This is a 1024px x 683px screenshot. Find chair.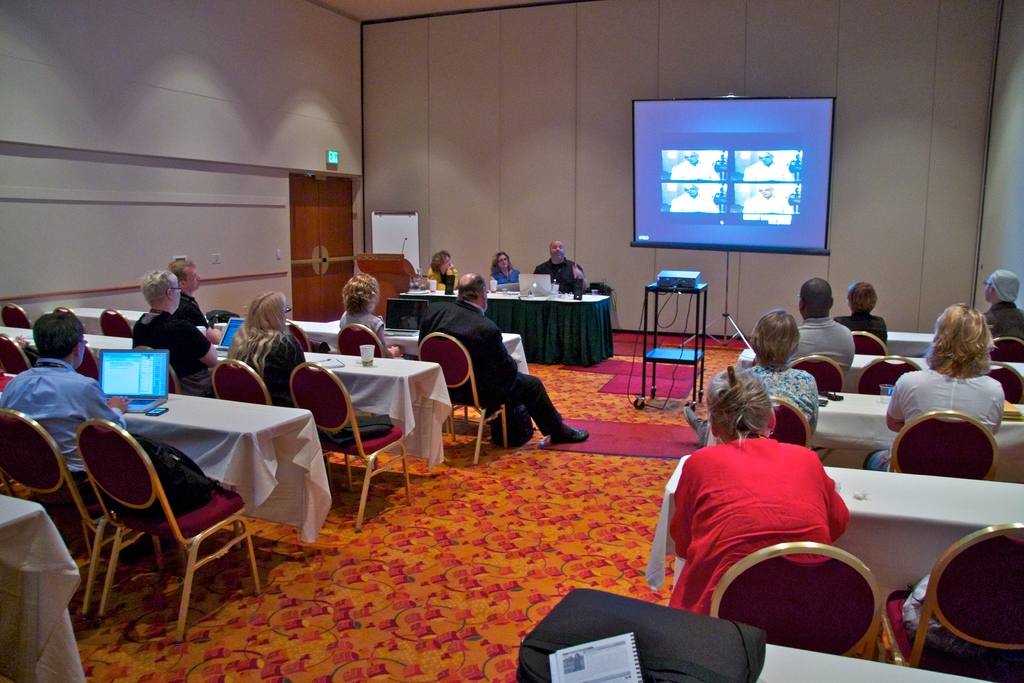
Bounding box: 68,407,255,641.
